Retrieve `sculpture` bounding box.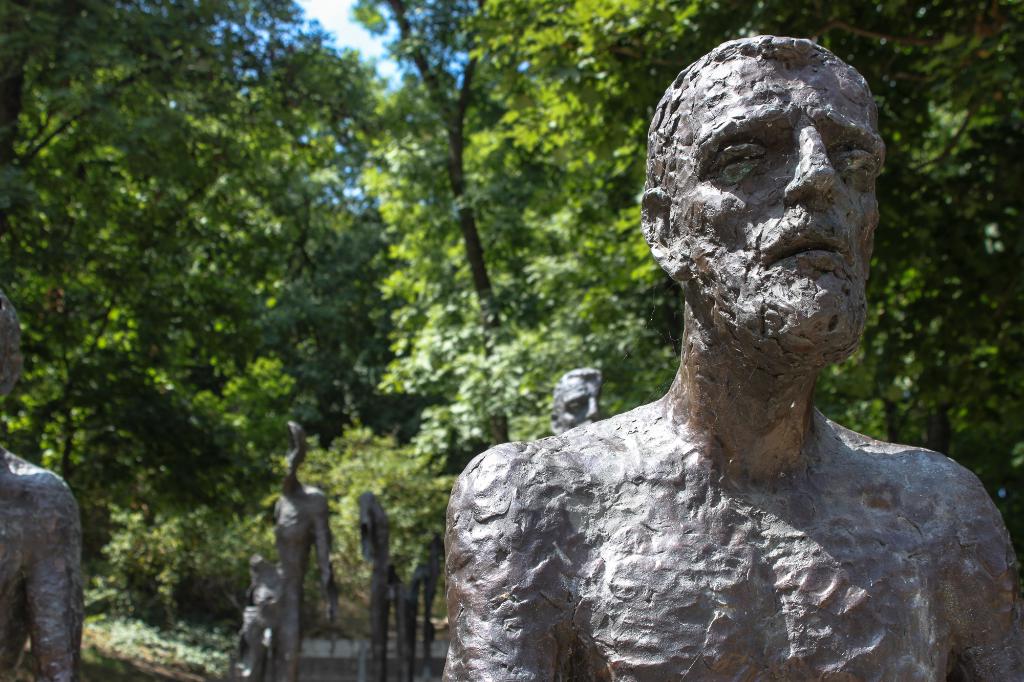
Bounding box: 358,493,445,681.
